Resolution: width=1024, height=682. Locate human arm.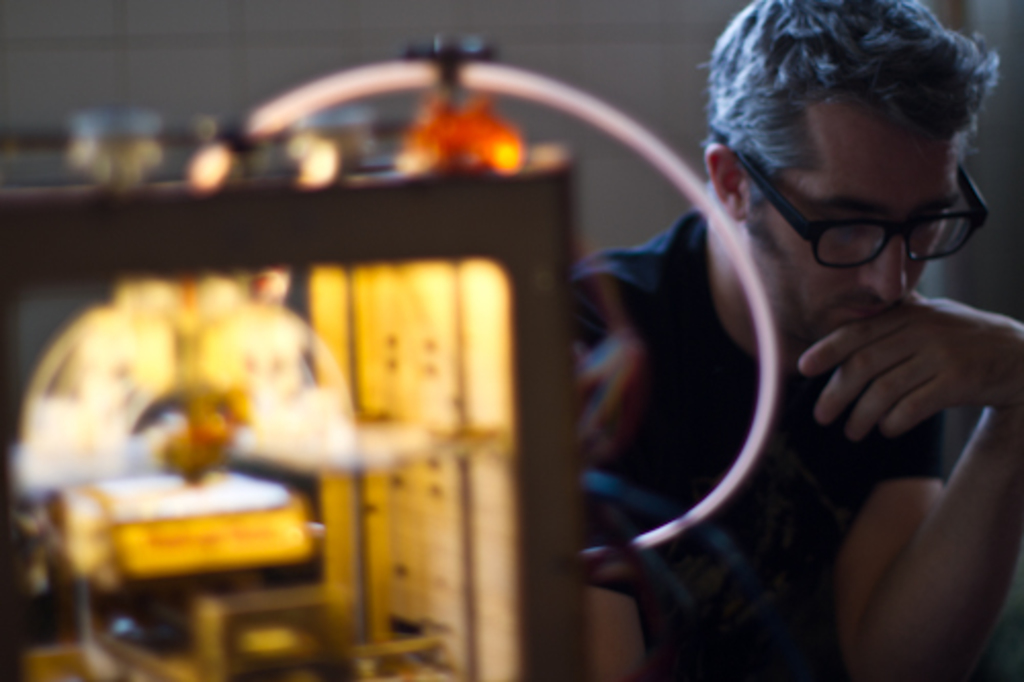
(left=801, top=299, right=1018, bottom=678).
